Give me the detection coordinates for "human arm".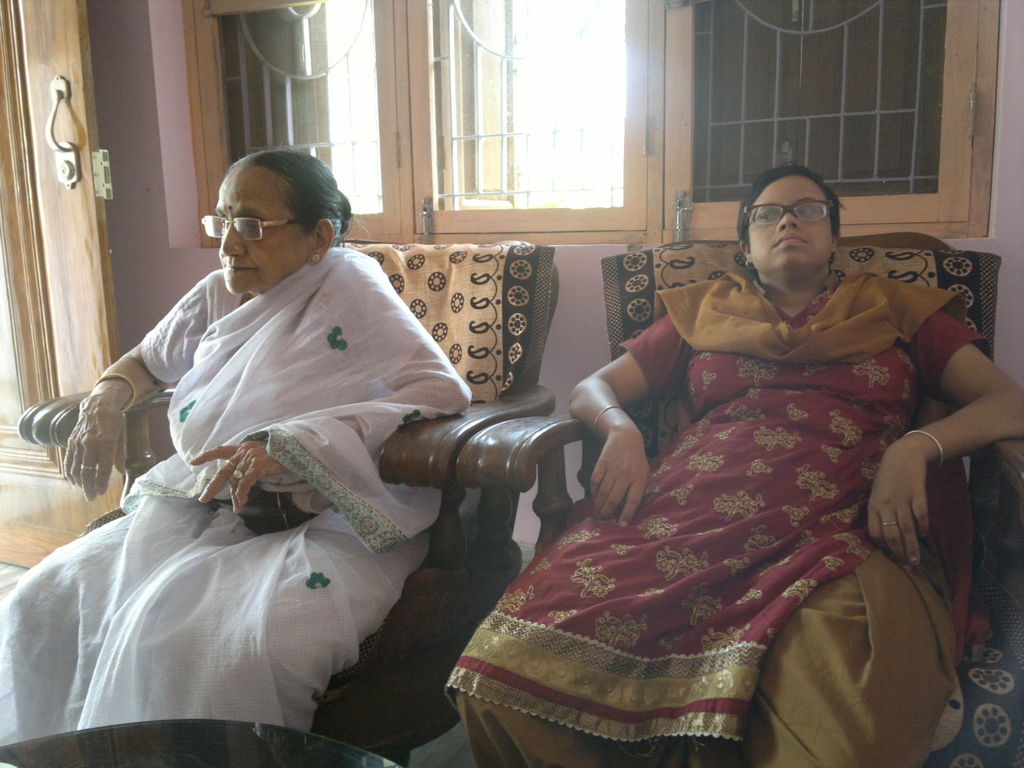
(62,278,197,500).
